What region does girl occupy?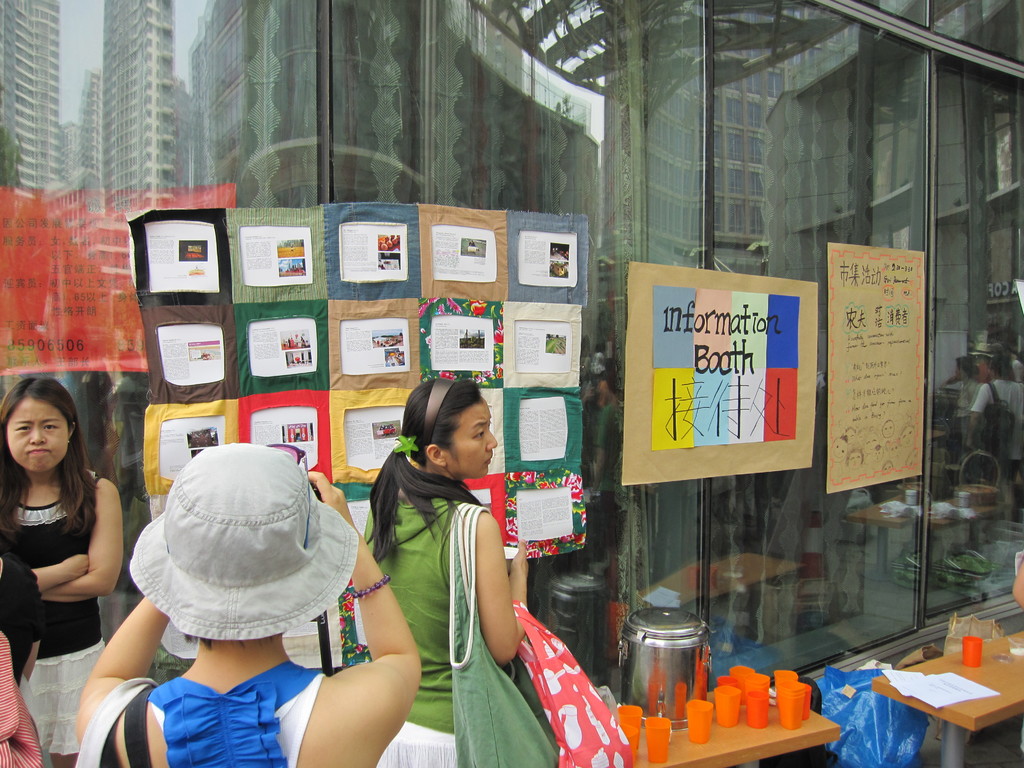
BBox(361, 378, 528, 767).
